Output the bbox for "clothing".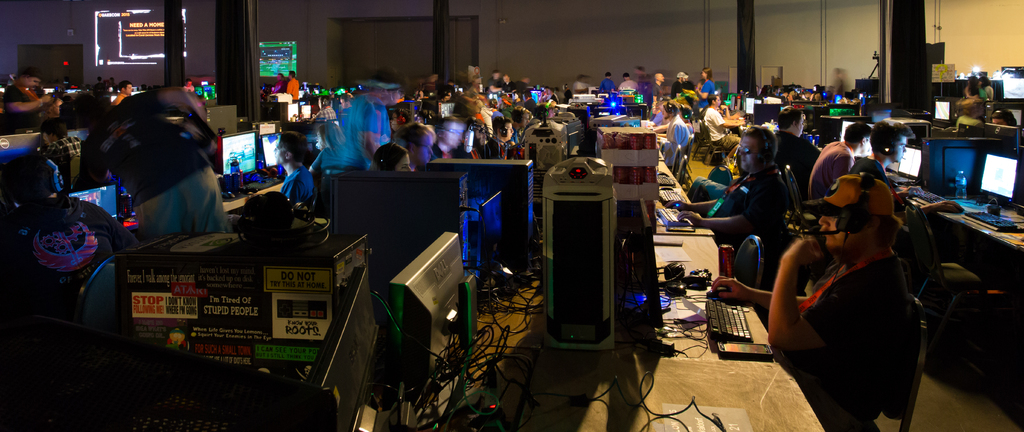
select_region(337, 95, 385, 170).
